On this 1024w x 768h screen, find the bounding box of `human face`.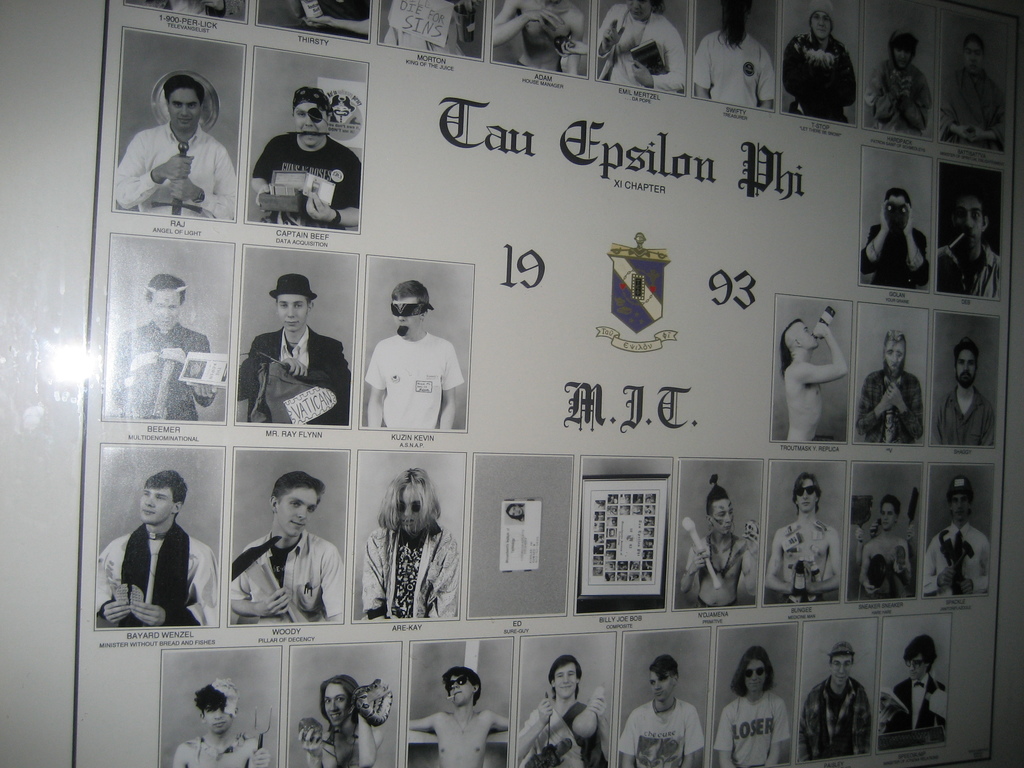
Bounding box: (left=892, top=50, right=911, bottom=70).
